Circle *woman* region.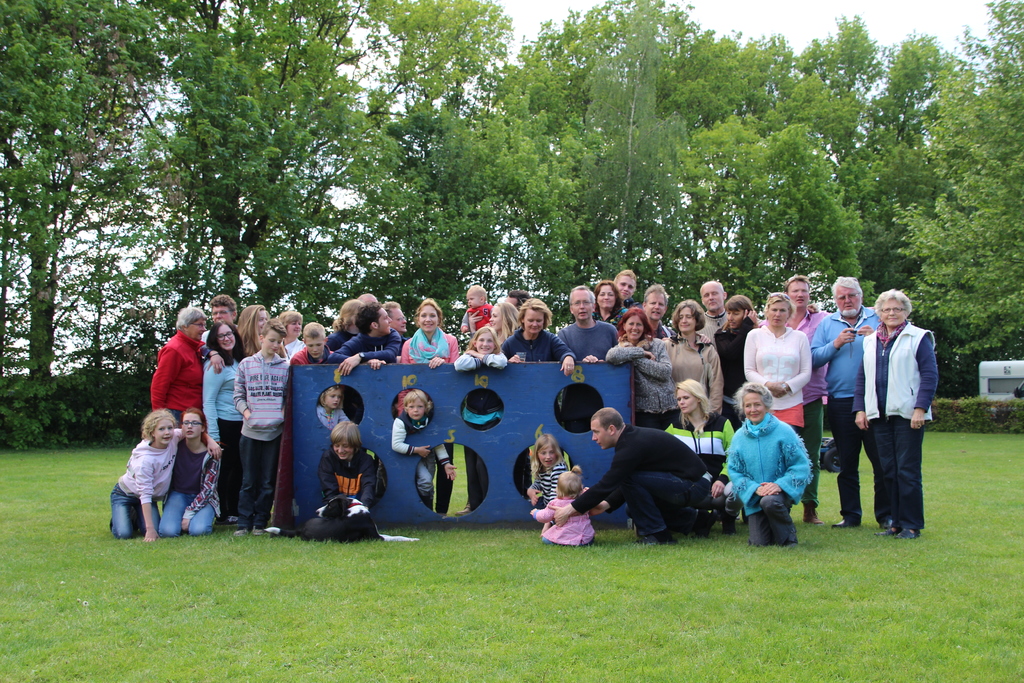
Region: box=[492, 292, 577, 372].
